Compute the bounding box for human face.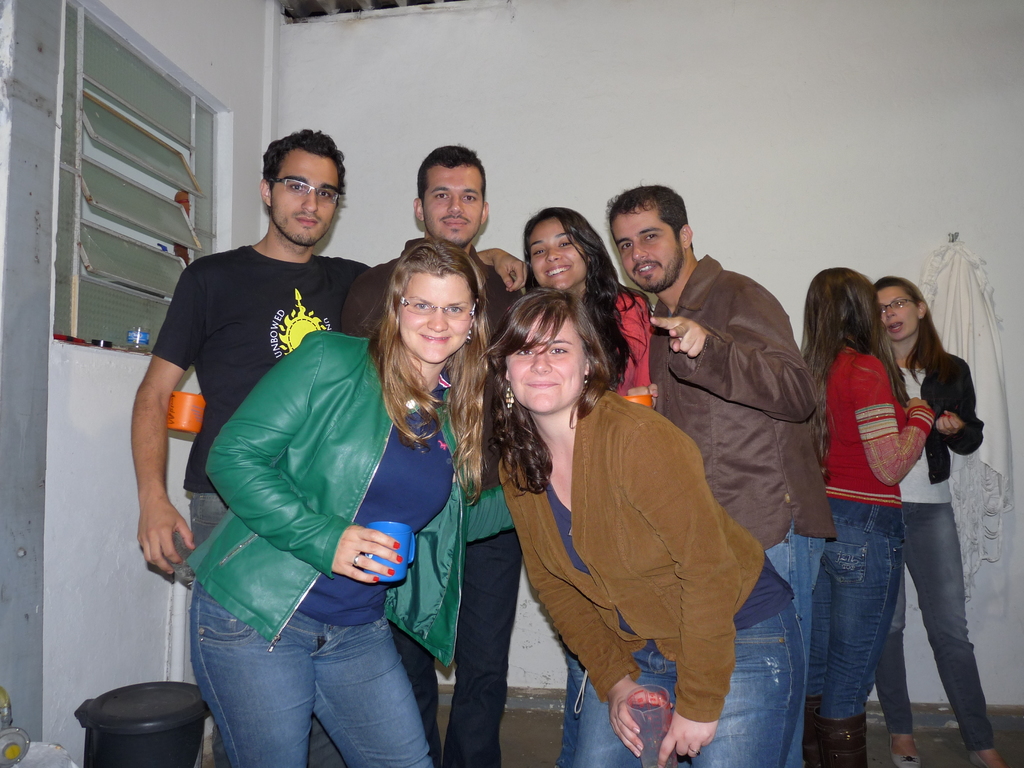
detection(399, 274, 475, 361).
